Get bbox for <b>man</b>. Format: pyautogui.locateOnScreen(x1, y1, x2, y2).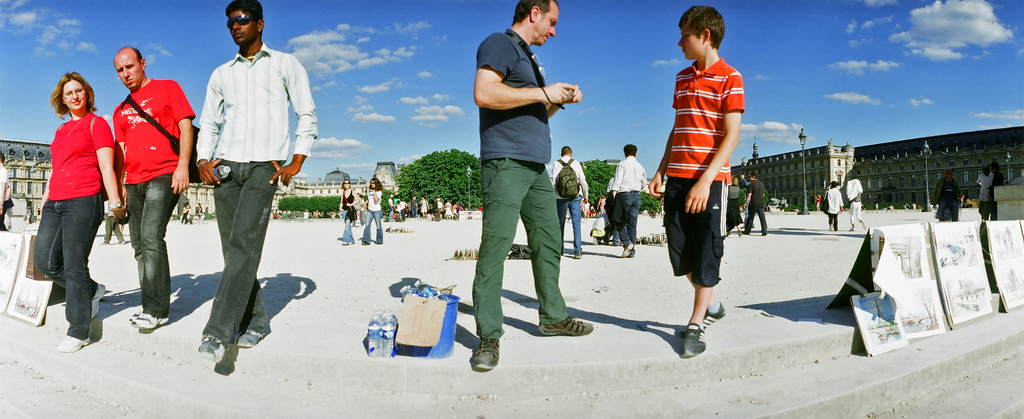
pyautogui.locateOnScreen(988, 159, 1006, 196).
